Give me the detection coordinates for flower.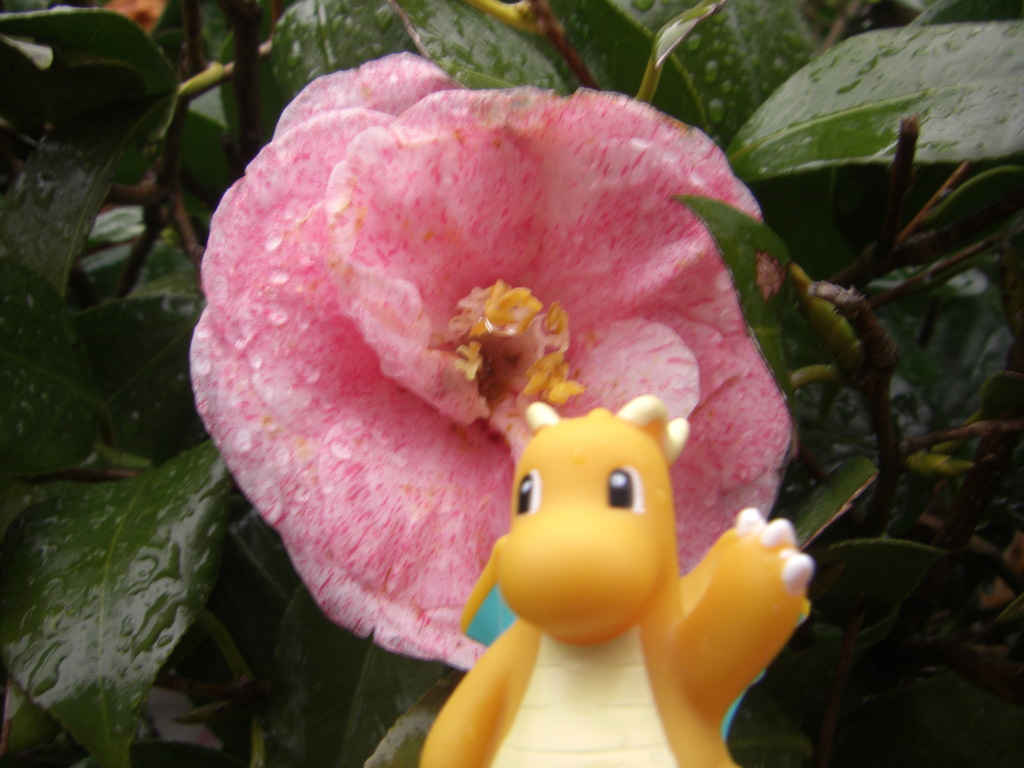
box=[187, 48, 792, 673].
